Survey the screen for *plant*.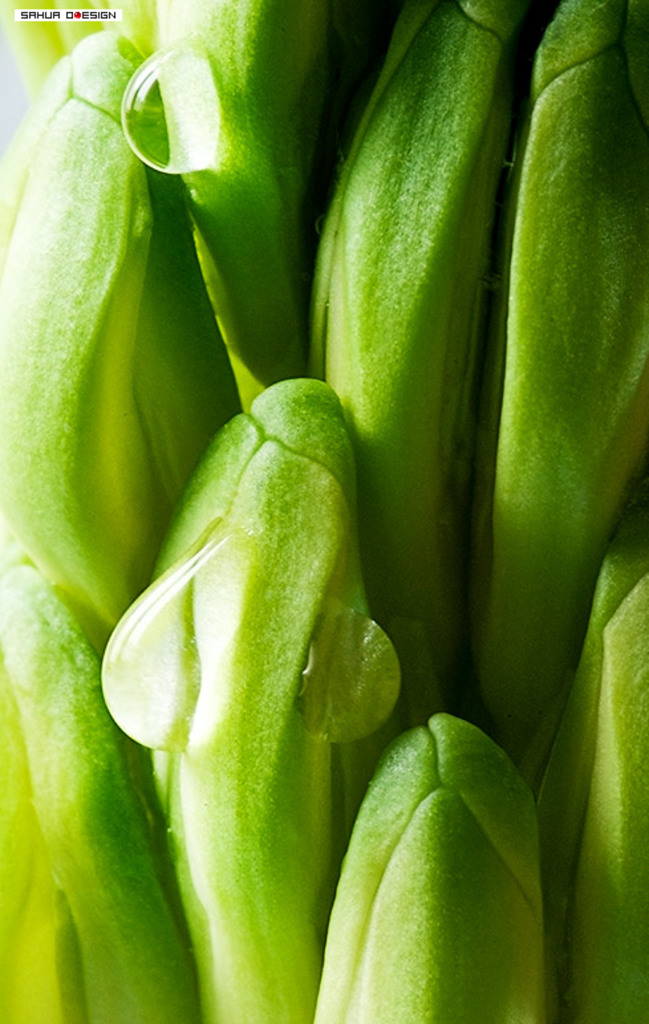
Survey found: (0,21,605,1023).
